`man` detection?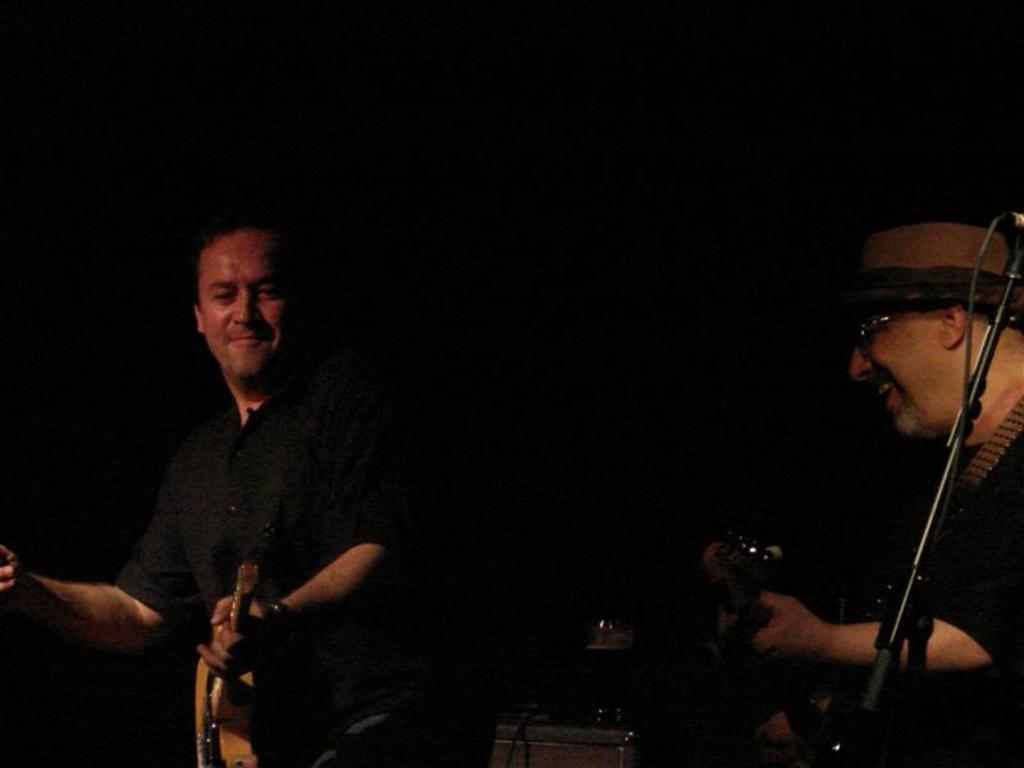
bbox(701, 215, 1023, 767)
